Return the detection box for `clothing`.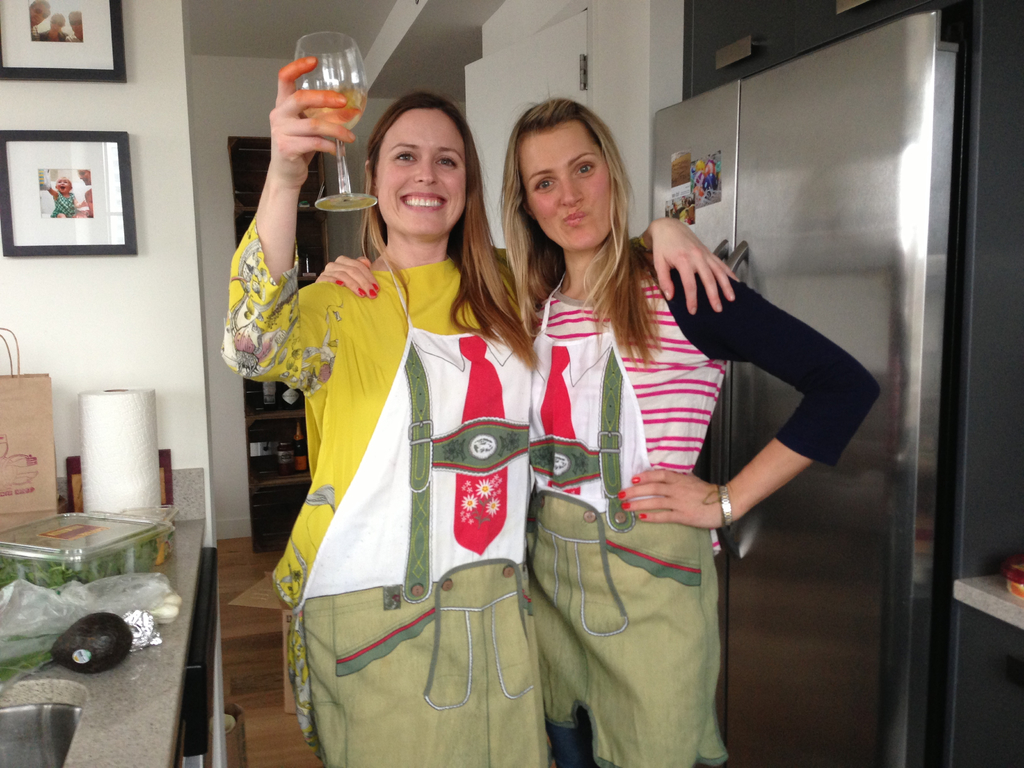
[x1=236, y1=214, x2=518, y2=767].
